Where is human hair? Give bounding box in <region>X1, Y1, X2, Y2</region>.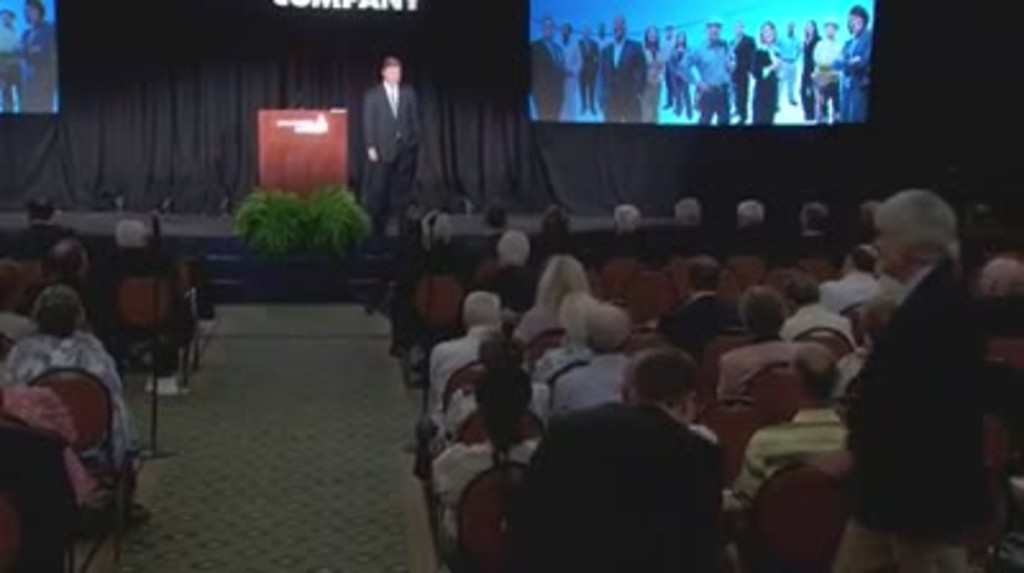
<region>461, 289, 499, 322</region>.
